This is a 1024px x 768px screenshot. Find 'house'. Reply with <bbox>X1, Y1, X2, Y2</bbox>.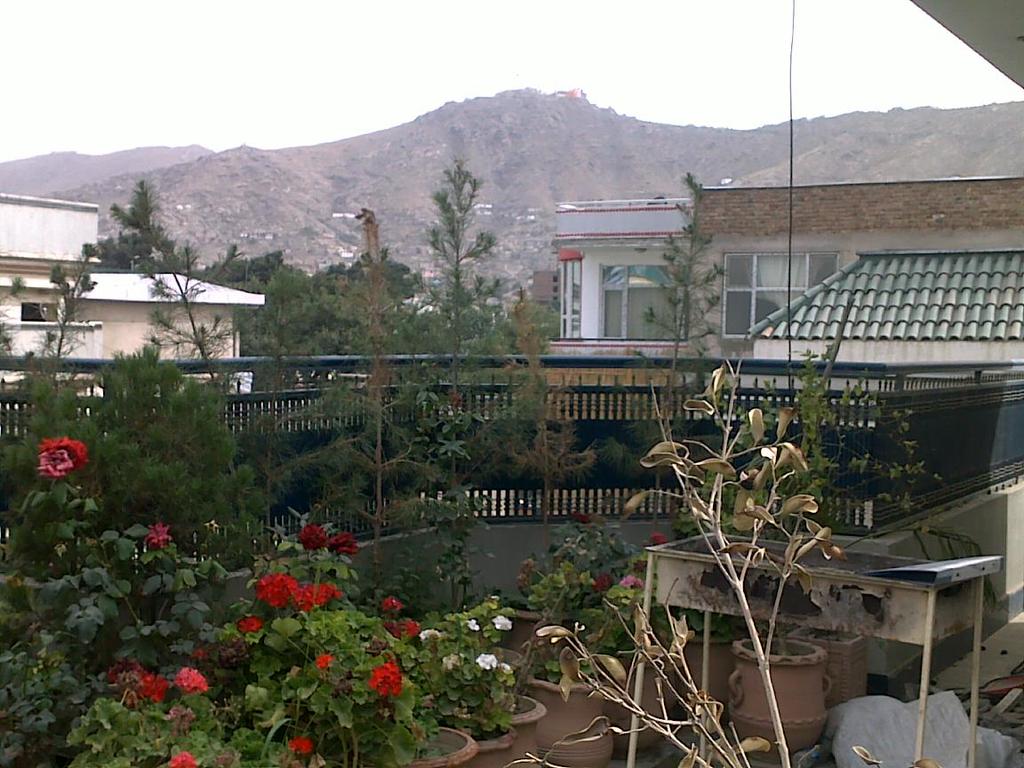
<bbox>538, 201, 695, 426</bbox>.
